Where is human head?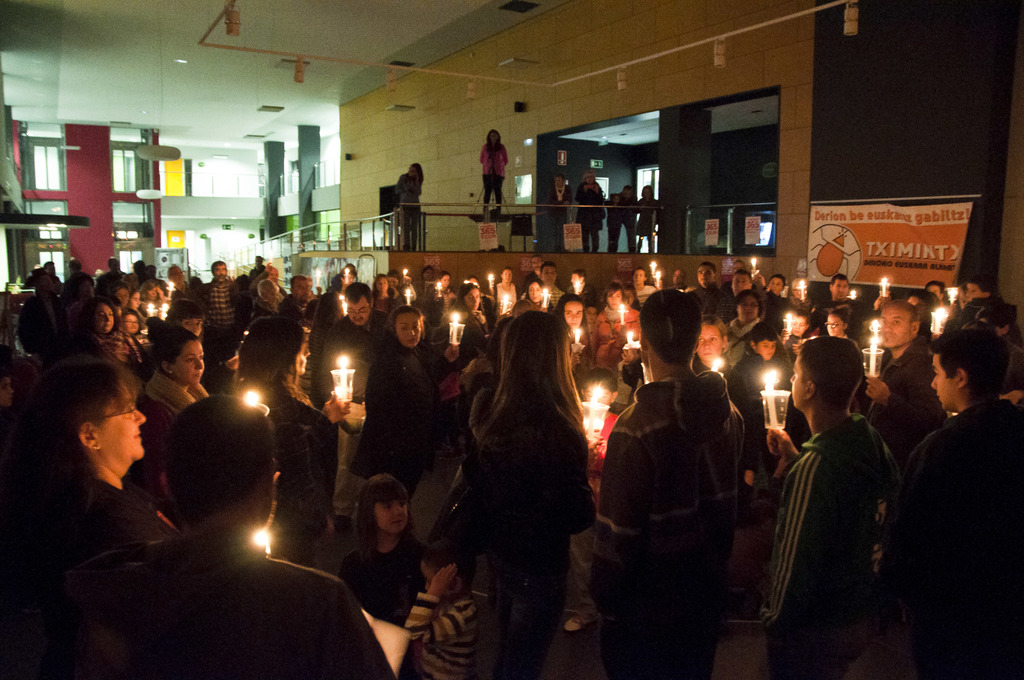
bbox=[792, 309, 813, 341].
